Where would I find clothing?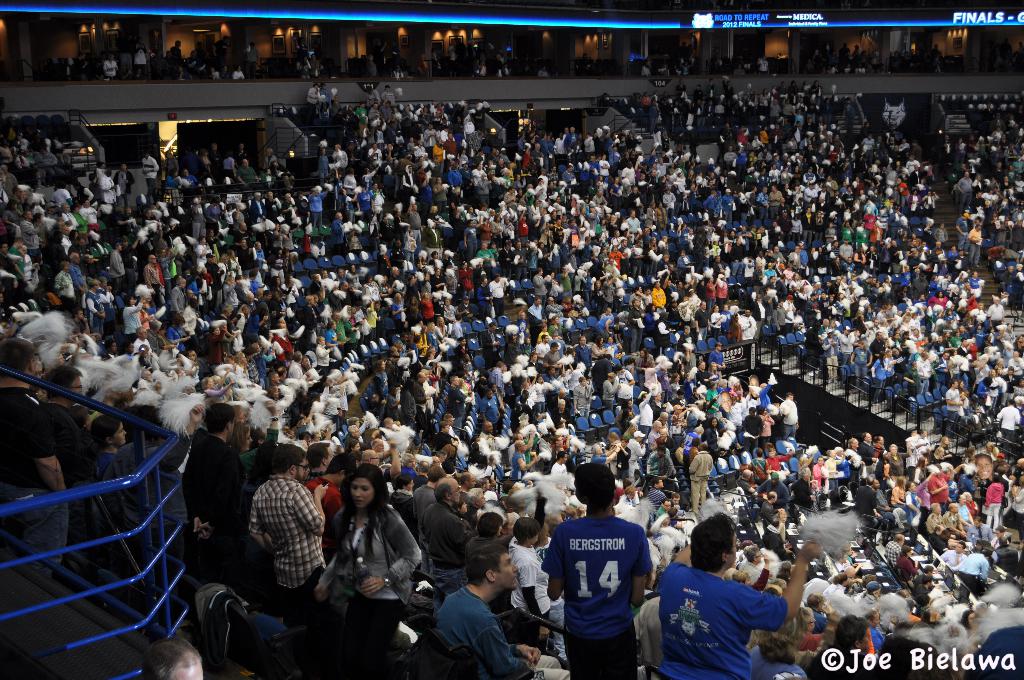
At bbox=(454, 337, 469, 359).
